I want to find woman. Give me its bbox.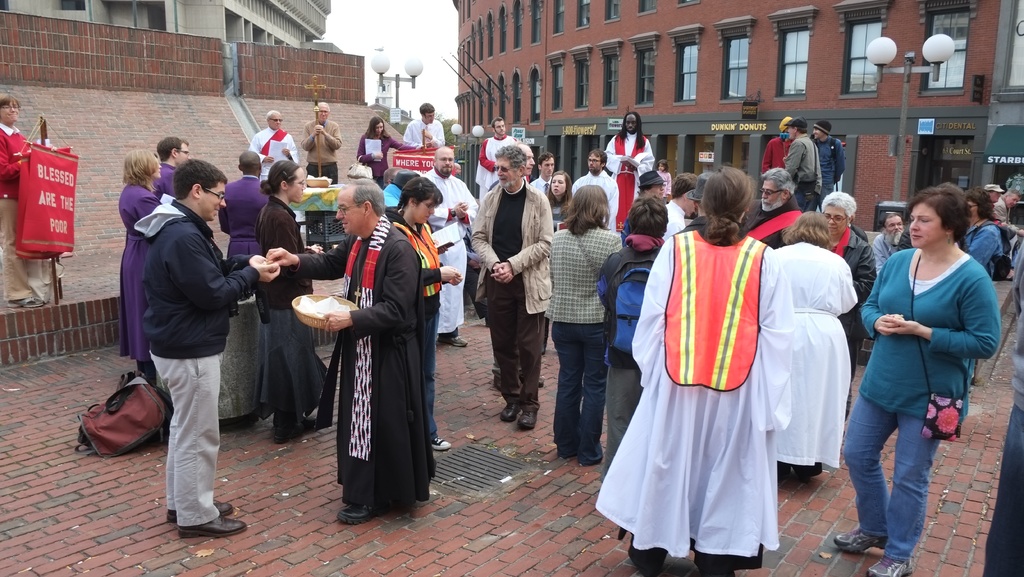
<region>542, 170, 573, 357</region>.
